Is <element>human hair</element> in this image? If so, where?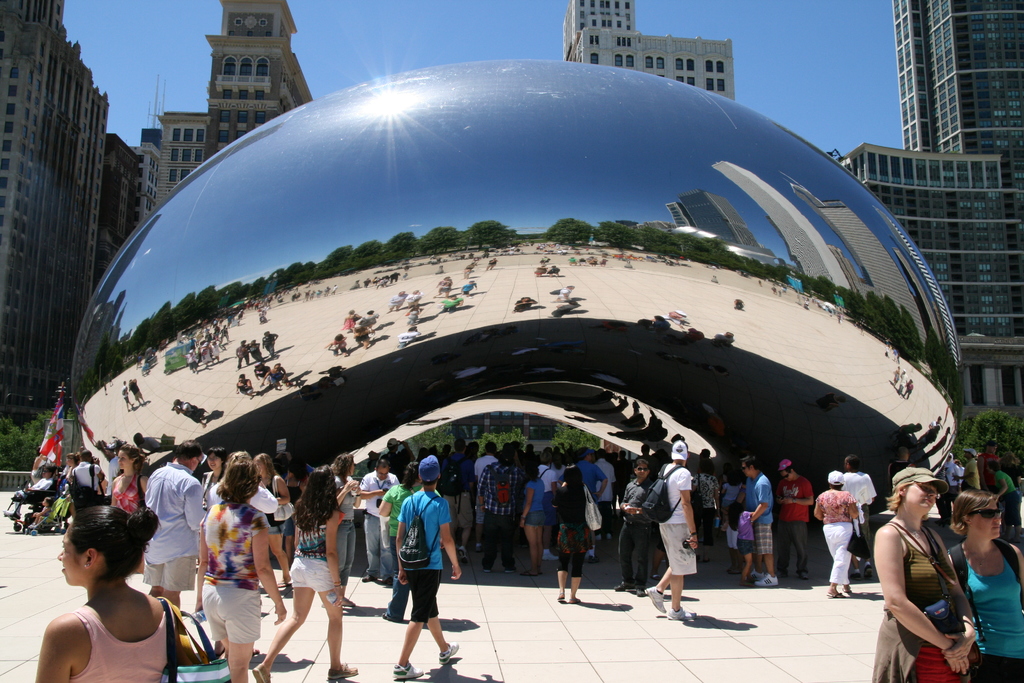
Yes, at <box>373,460,387,473</box>.
